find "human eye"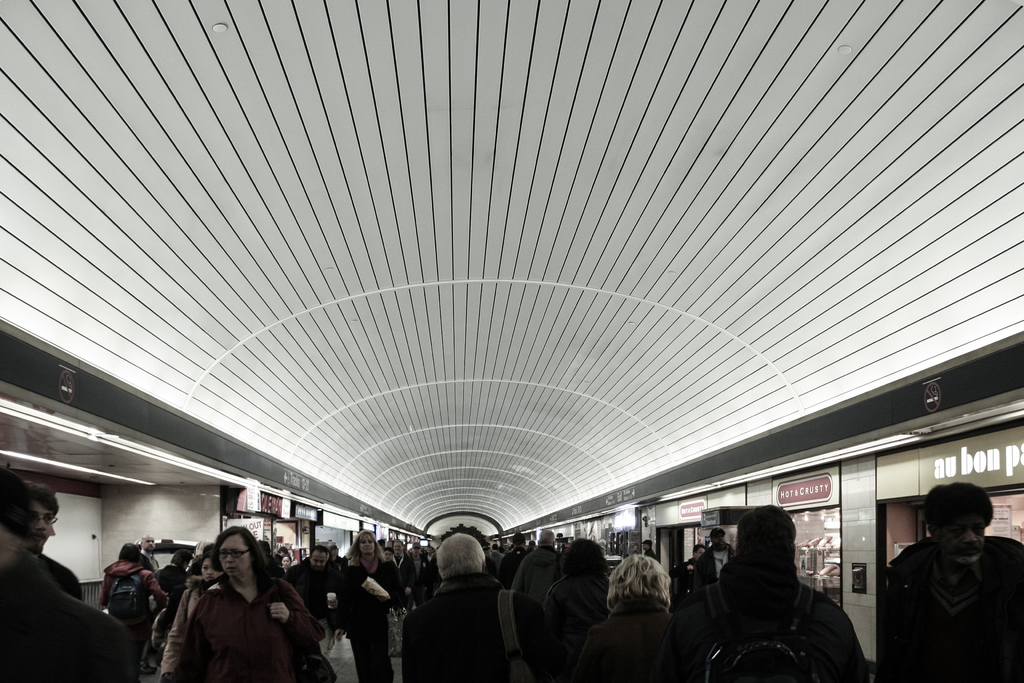
x1=231 y1=550 x2=241 y2=556
